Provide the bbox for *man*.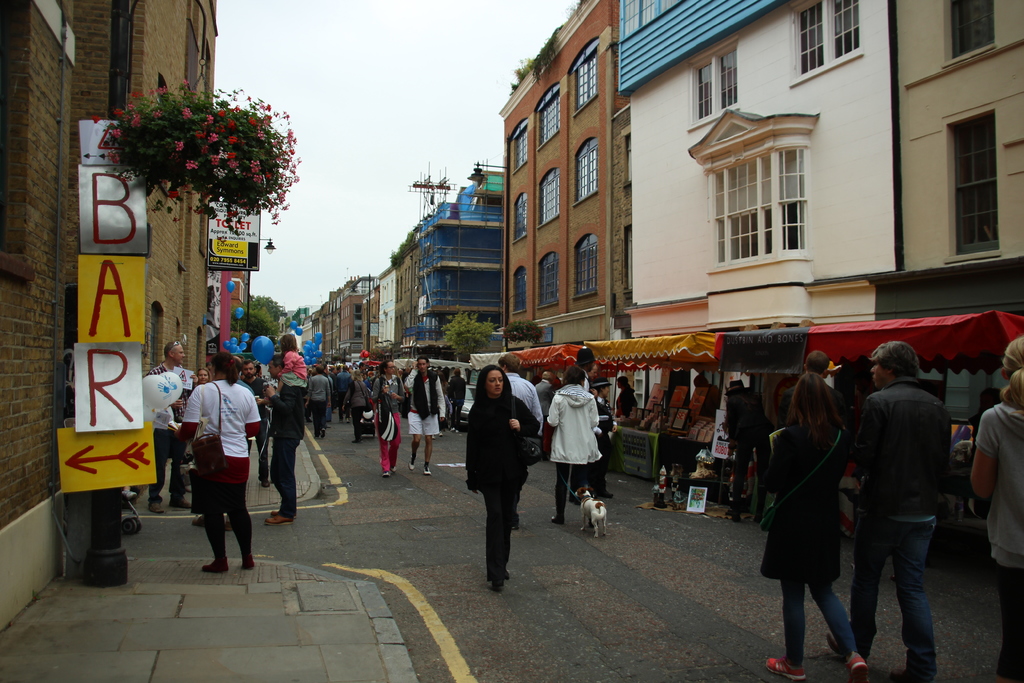
(338,365,353,424).
